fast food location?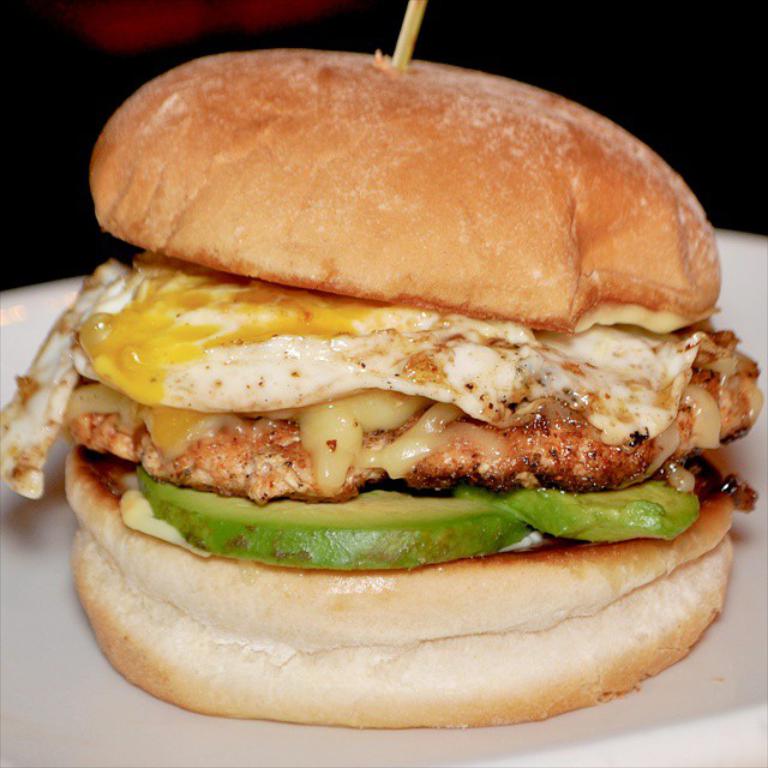
16, 24, 758, 718
